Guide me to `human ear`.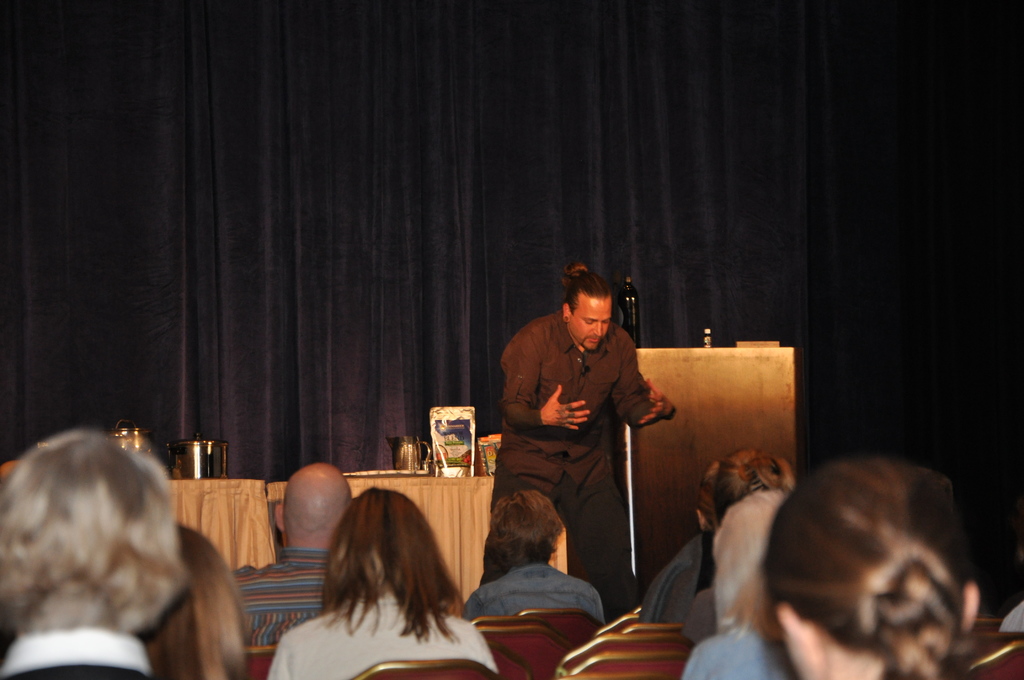
Guidance: 959, 579, 982, 635.
